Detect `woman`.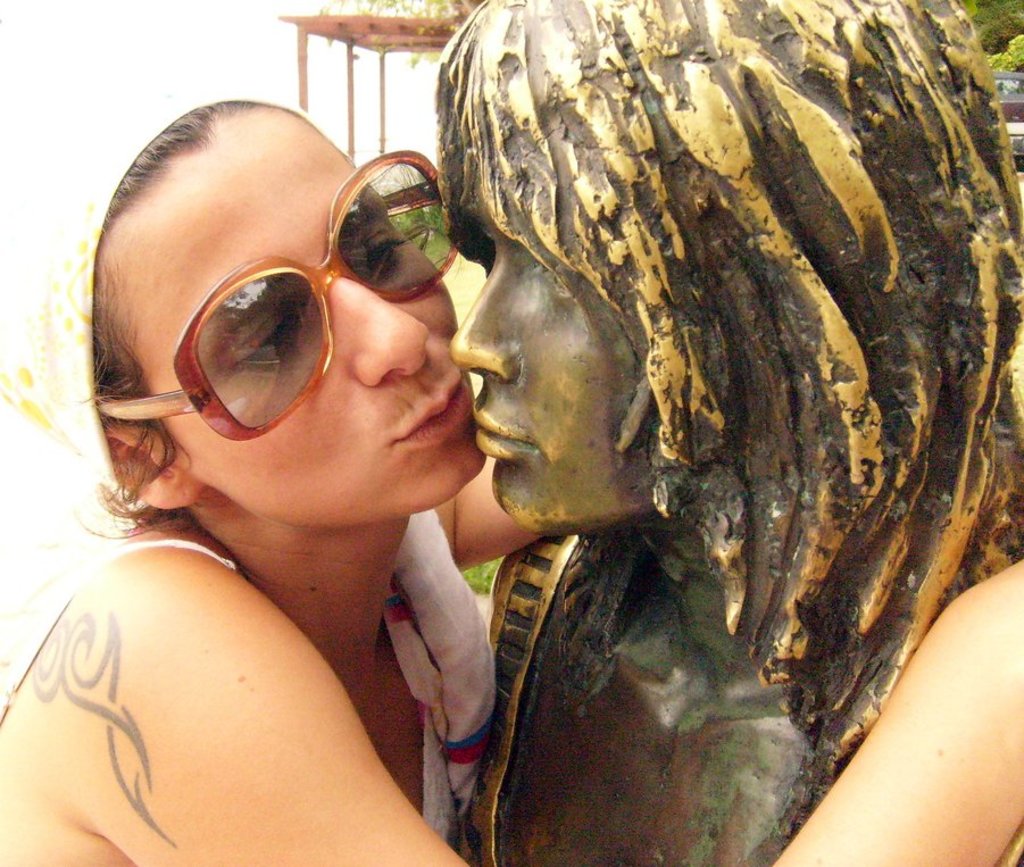
Detected at l=426, t=0, r=1023, b=866.
